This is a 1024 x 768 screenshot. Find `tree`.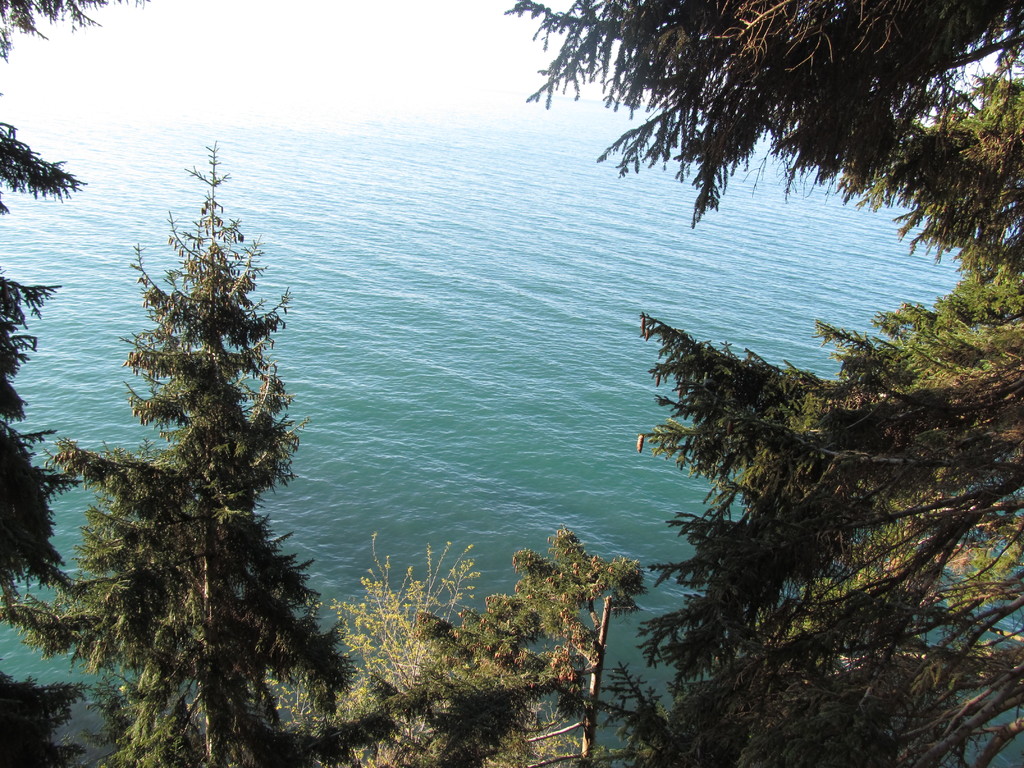
Bounding box: bbox=(49, 133, 354, 744).
